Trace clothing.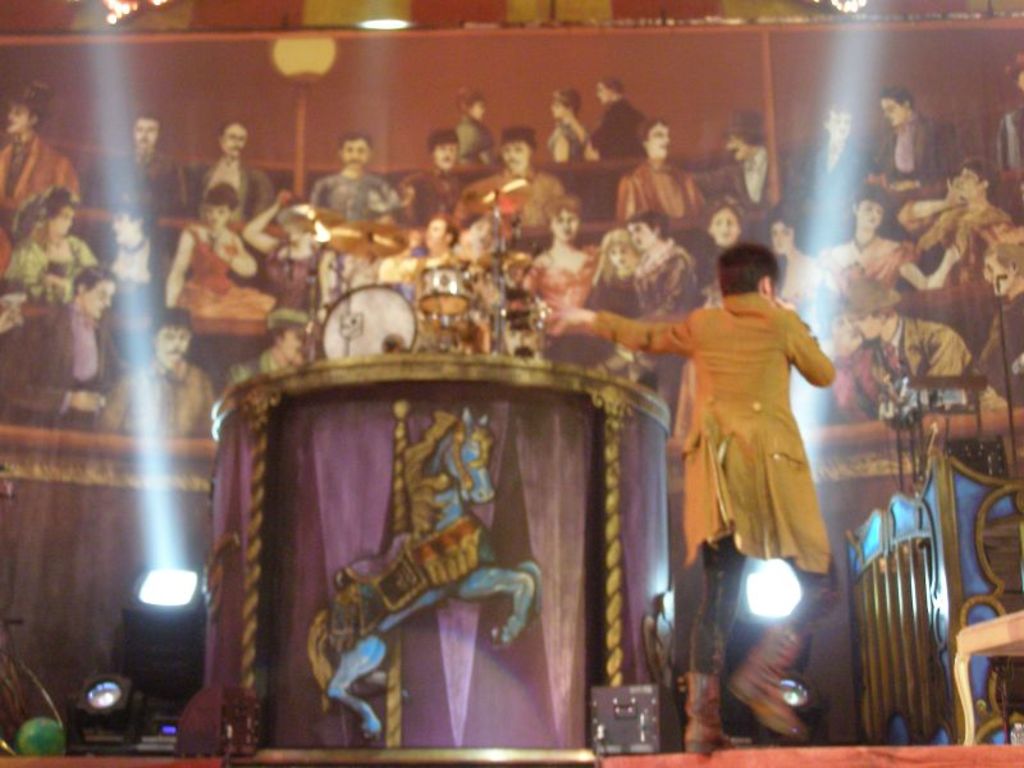
Traced to {"left": 626, "top": 238, "right": 704, "bottom": 329}.
